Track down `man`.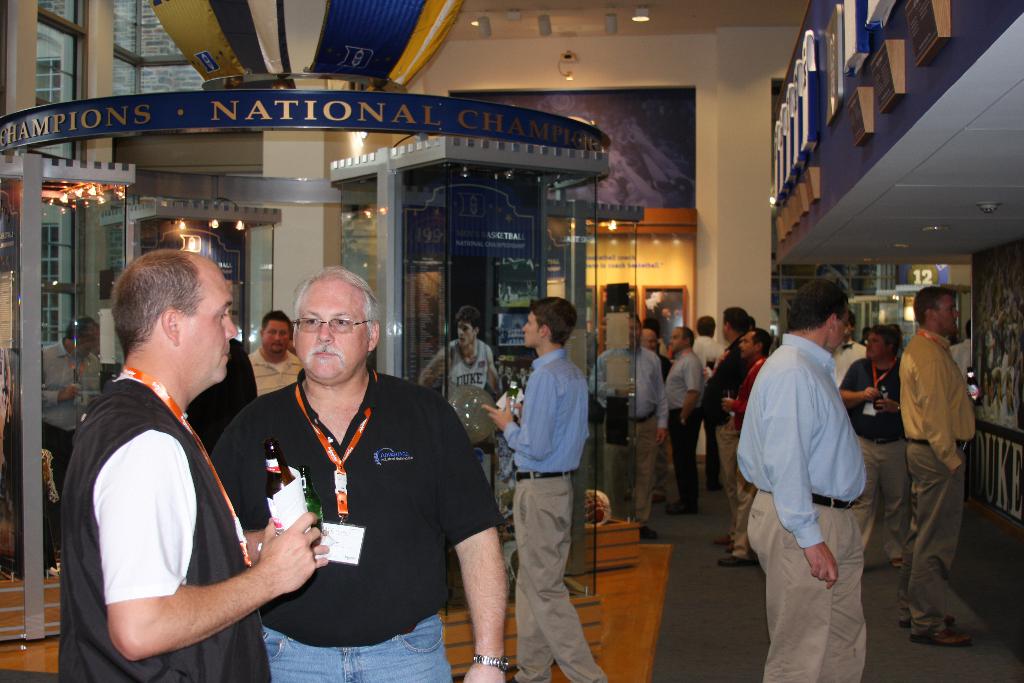
Tracked to Rect(640, 327, 660, 357).
